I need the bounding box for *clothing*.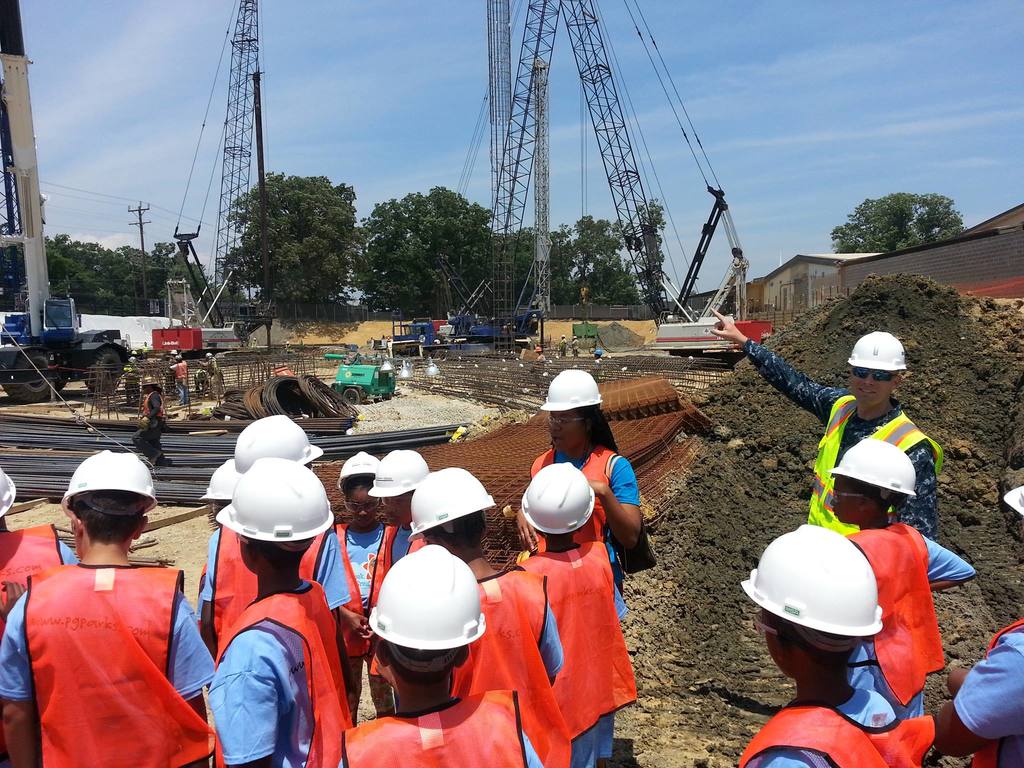
Here it is: Rect(741, 339, 942, 536).
